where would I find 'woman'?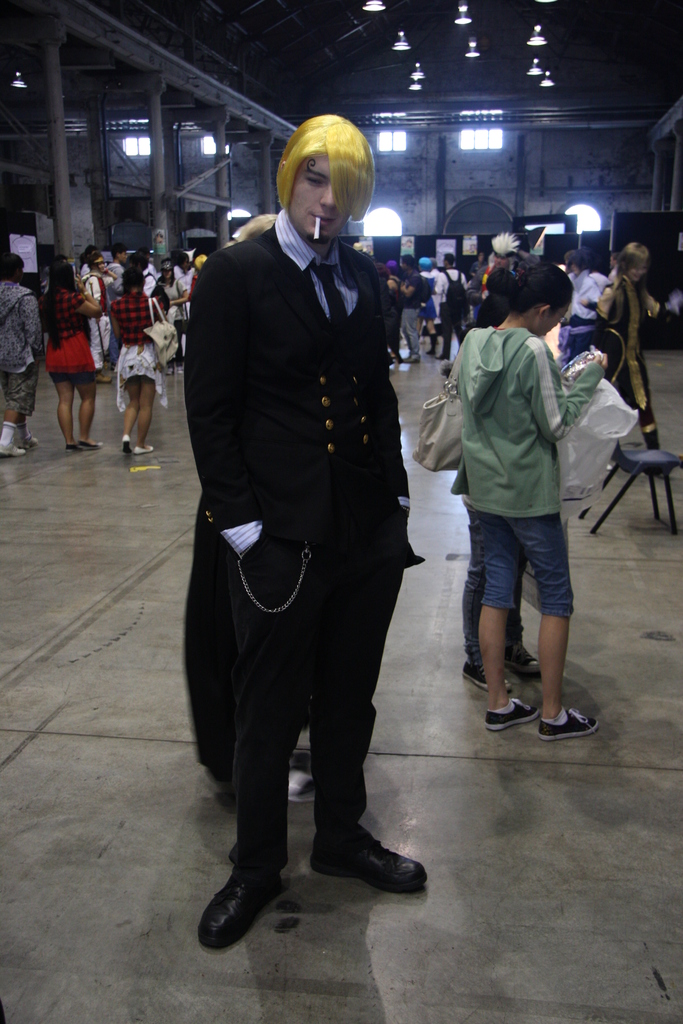
At (x1=37, y1=259, x2=101, y2=456).
